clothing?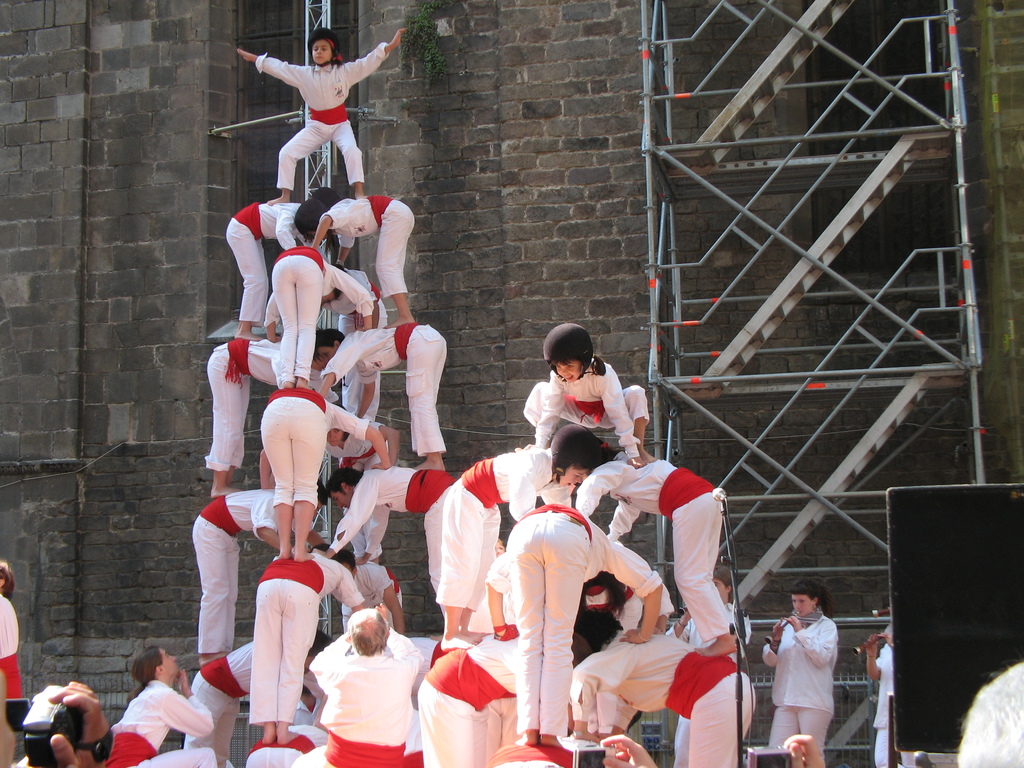
region(248, 548, 360, 721)
